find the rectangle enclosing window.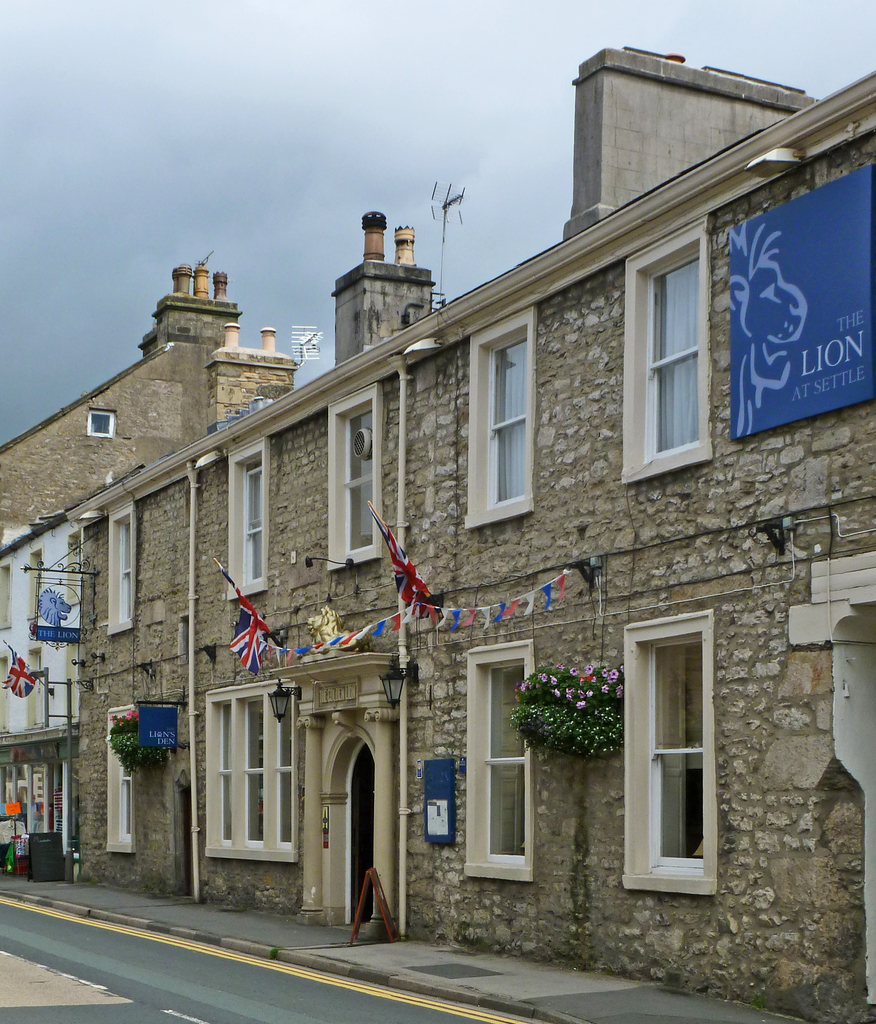
<region>321, 379, 378, 568</region>.
